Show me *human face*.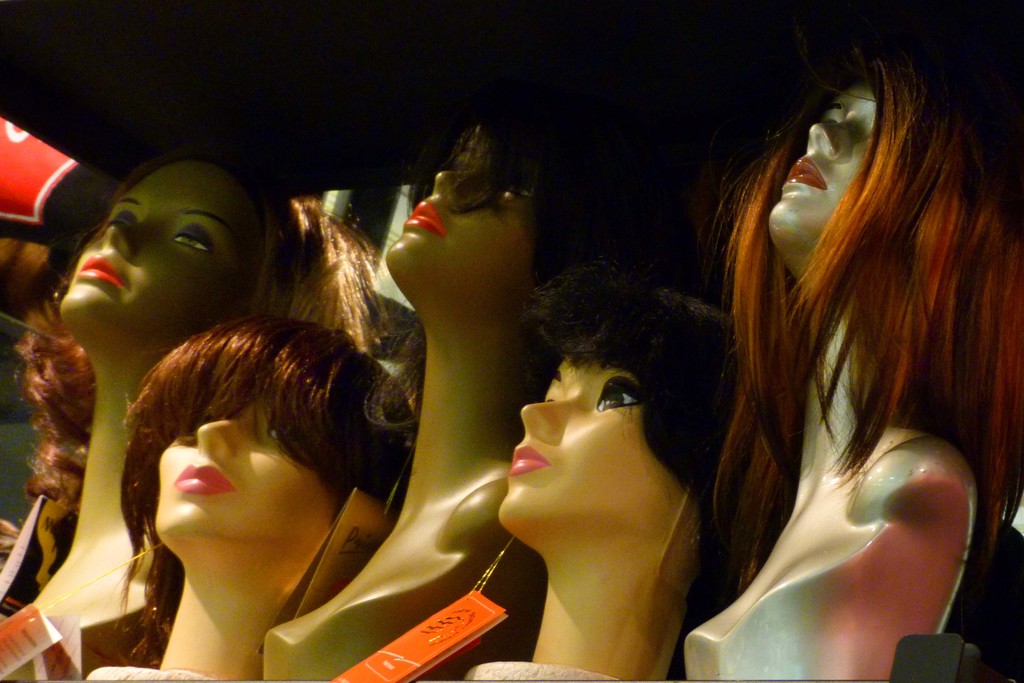
*human face* is here: pyautogui.locateOnScreen(763, 81, 881, 247).
